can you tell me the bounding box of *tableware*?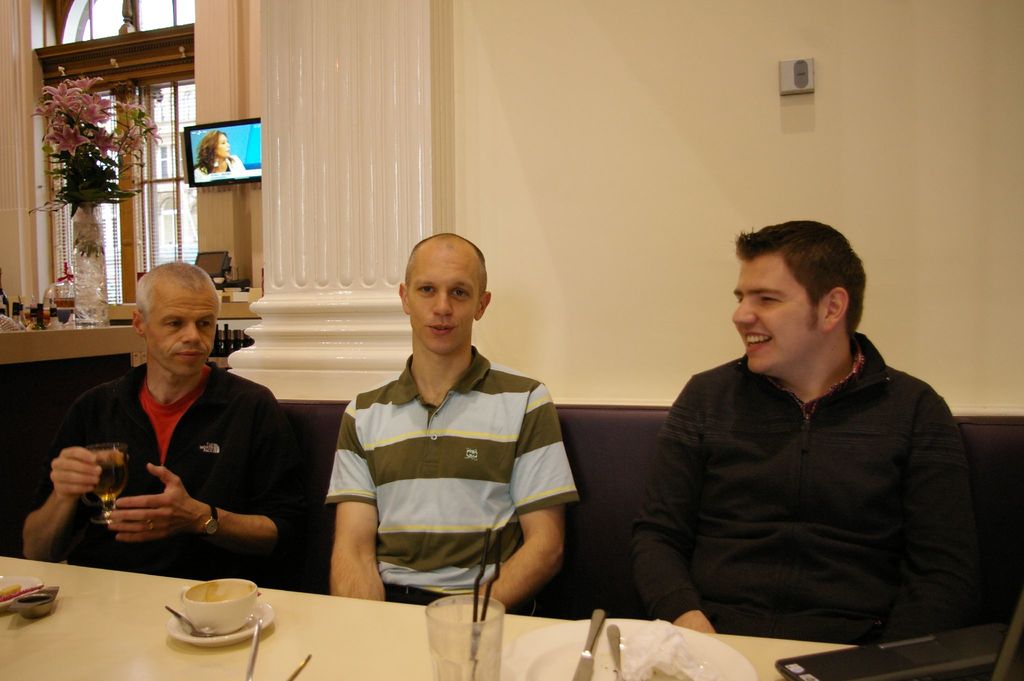
<bbox>284, 652, 313, 680</bbox>.
